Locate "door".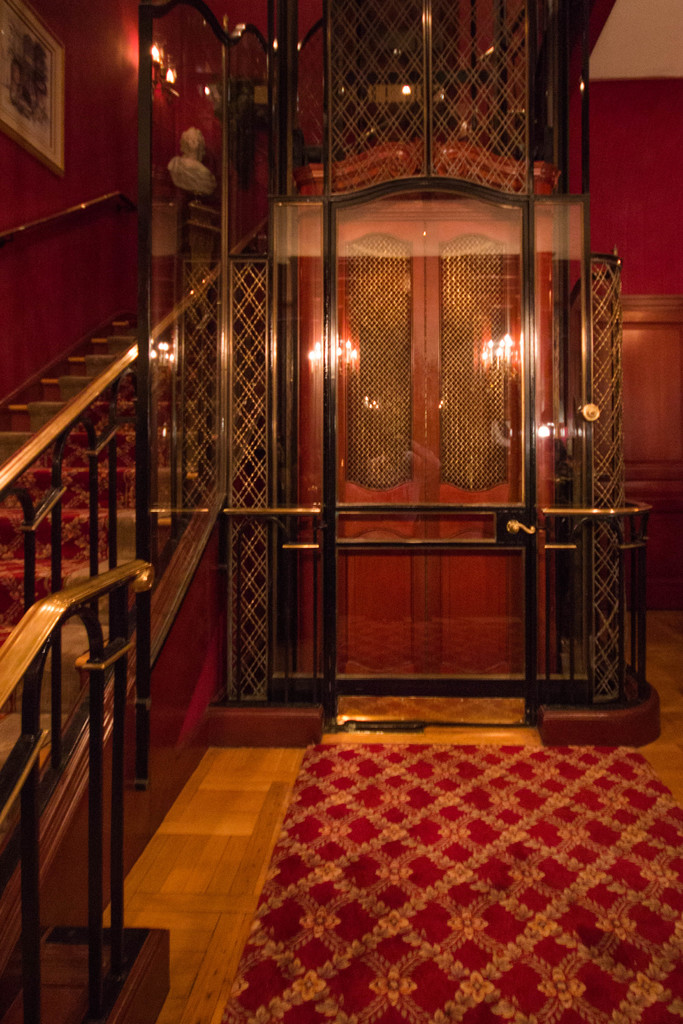
Bounding box: (294, 150, 593, 717).
